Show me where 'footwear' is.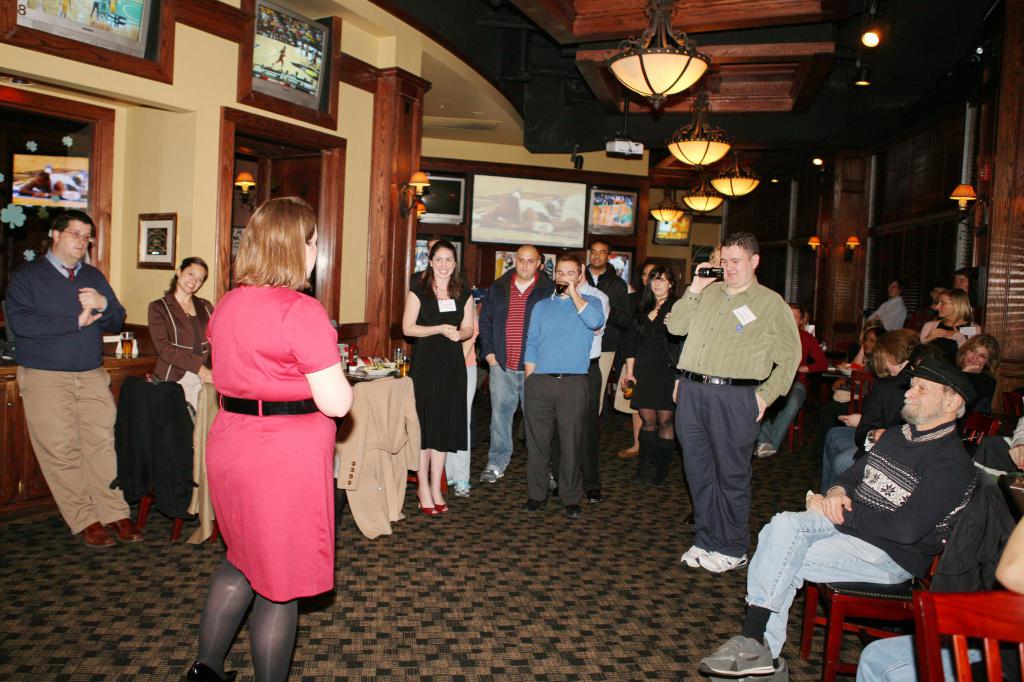
'footwear' is at BBox(646, 439, 676, 485).
